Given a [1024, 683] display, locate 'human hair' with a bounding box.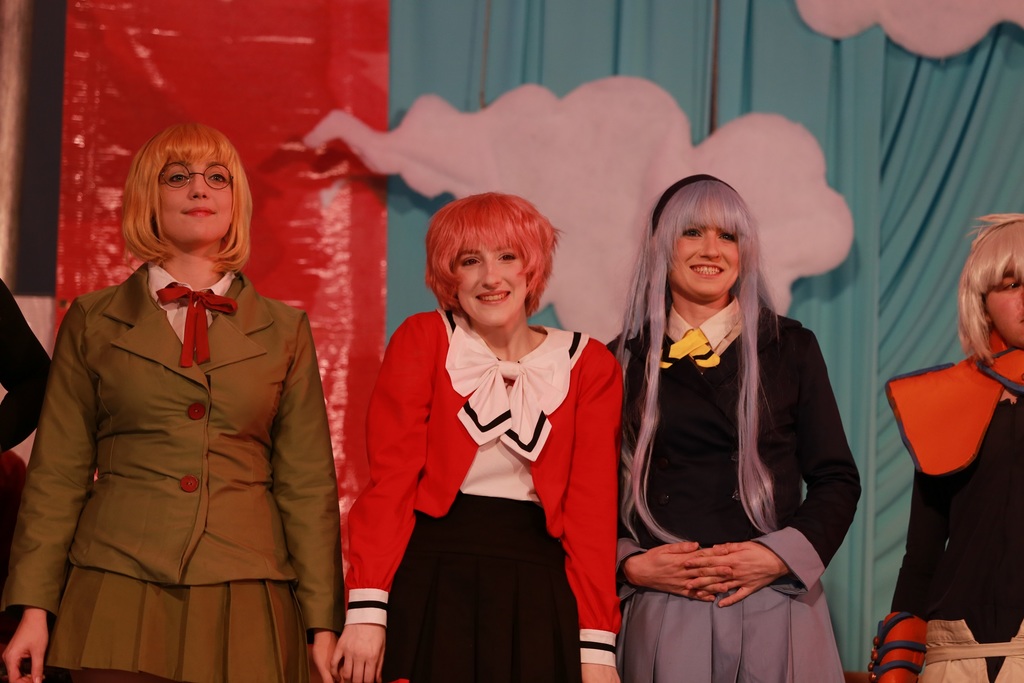
Located: [614, 165, 783, 542].
